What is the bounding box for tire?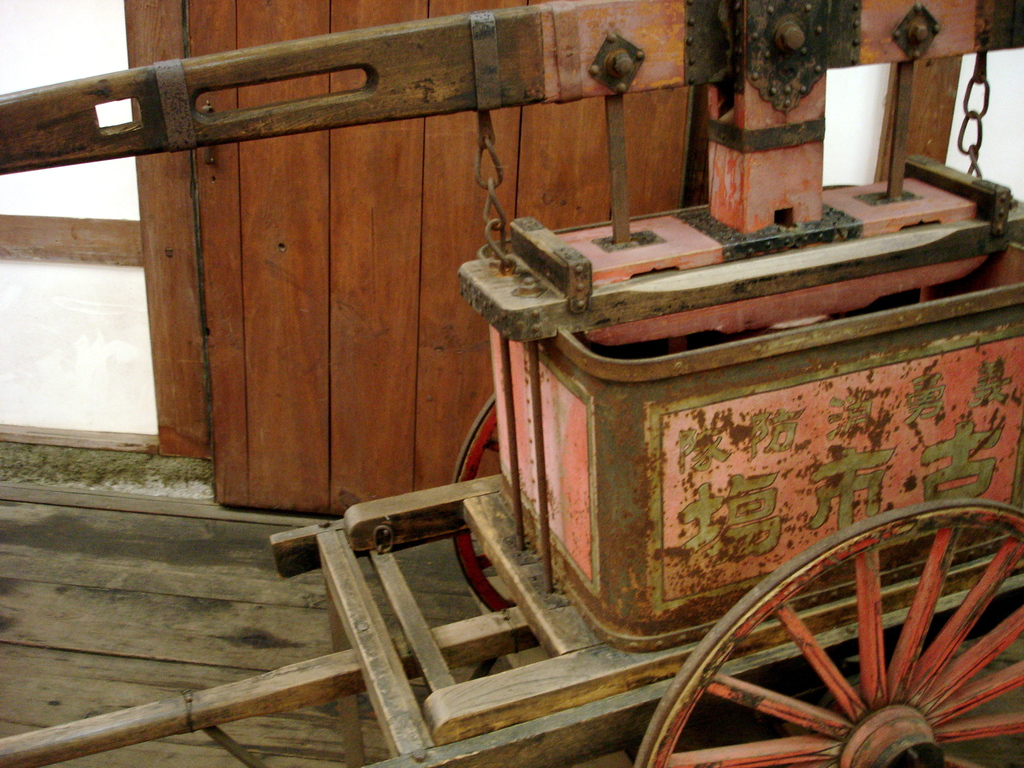
rect(452, 392, 518, 614).
